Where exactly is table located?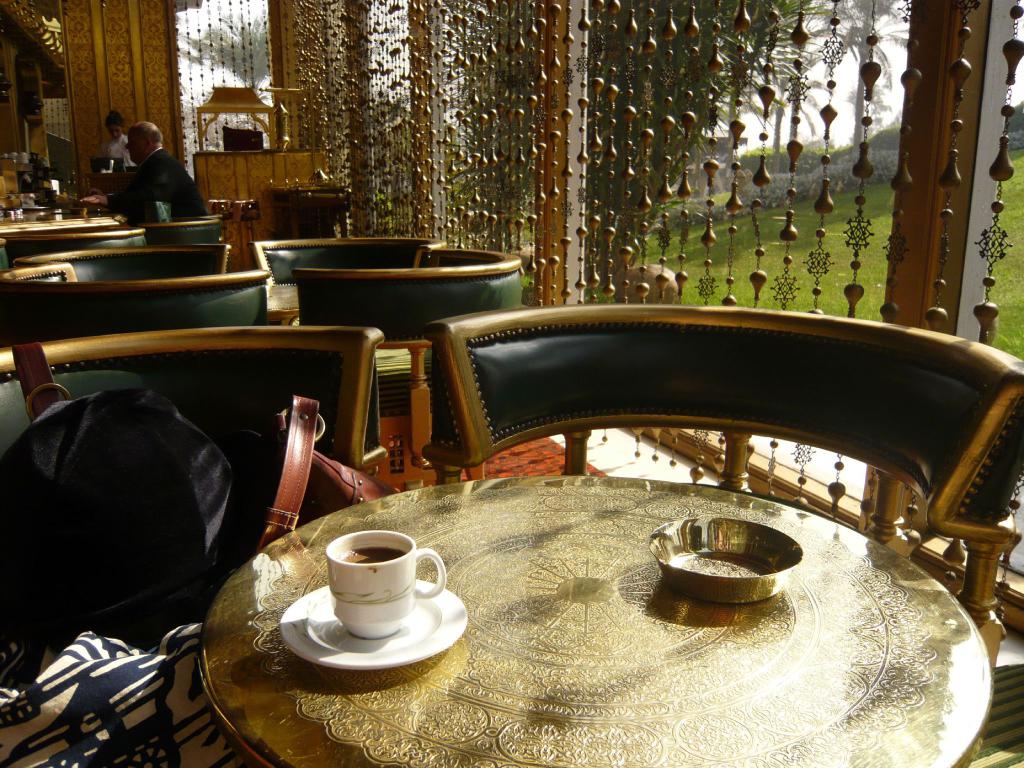
Its bounding box is (x1=192, y1=469, x2=1003, y2=767).
